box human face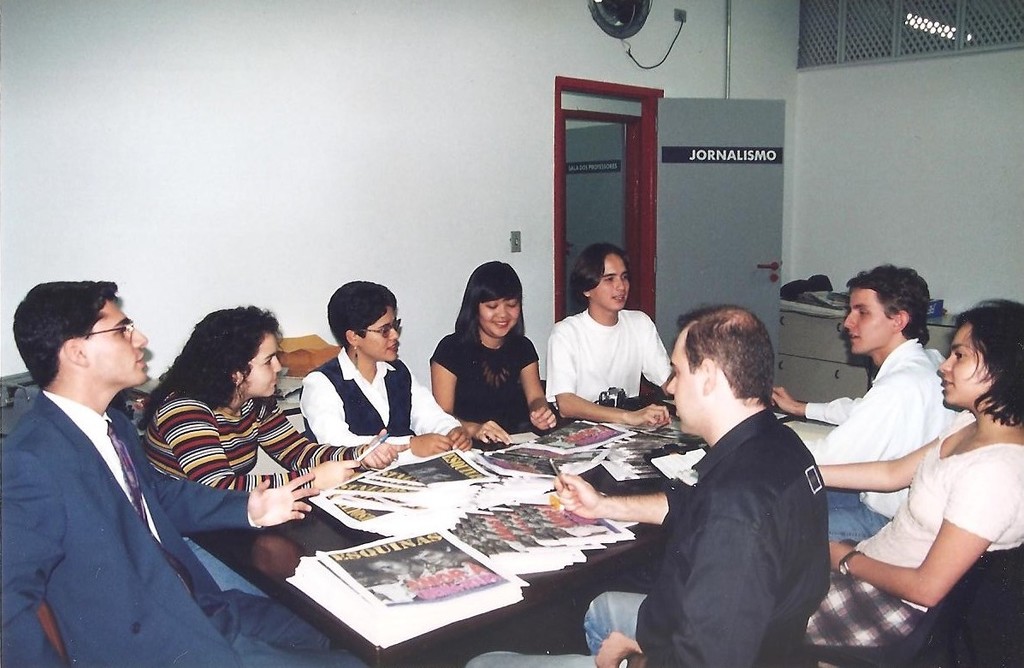
[left=663, top=331, right=704, bottom=439]
